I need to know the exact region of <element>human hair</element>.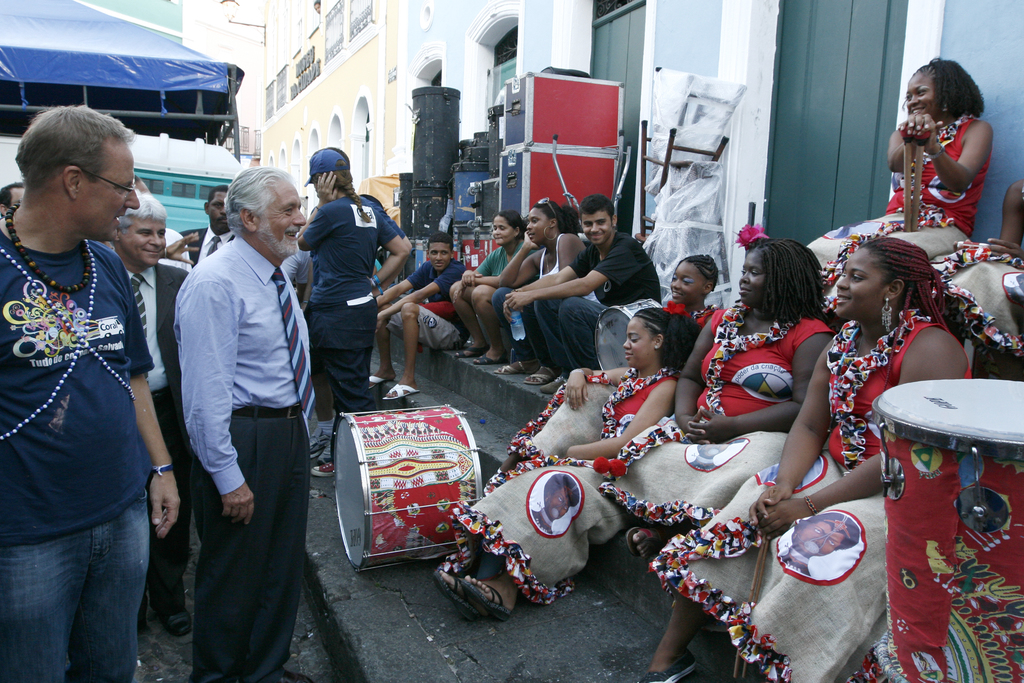
Region: 759 231 834 338.
